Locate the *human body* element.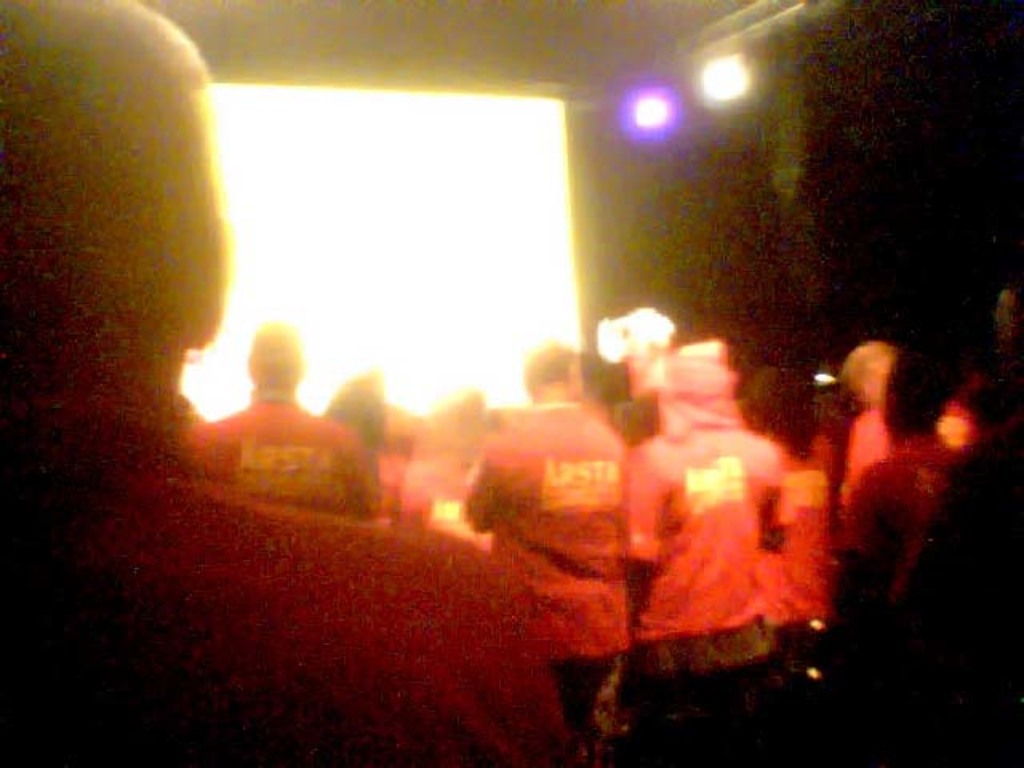
Element bbox: <bbox>181, 320, 381, 530</bbox>.
